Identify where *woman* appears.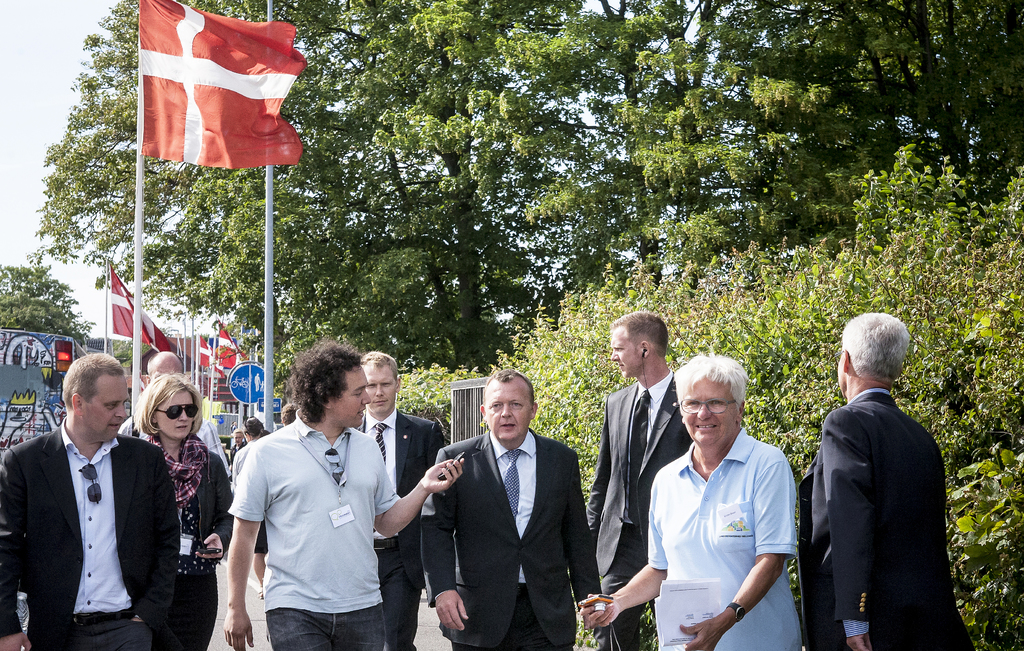
Appears at box=[125, 369, 234, 650].
